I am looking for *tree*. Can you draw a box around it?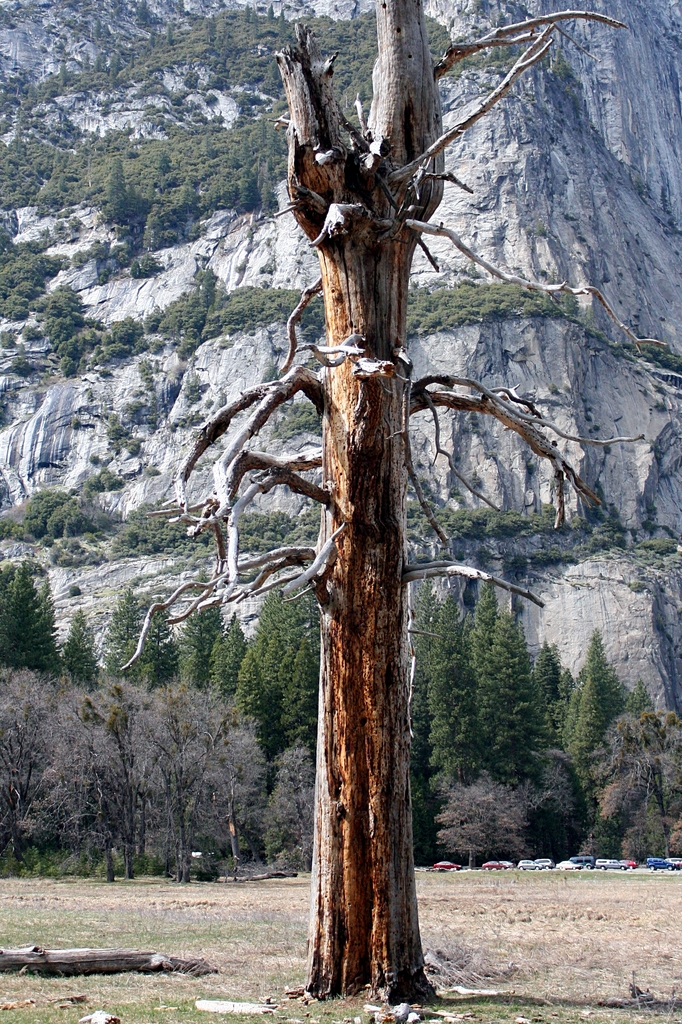
Sure, the bounding box is <box>134,610,188,692</box>.
